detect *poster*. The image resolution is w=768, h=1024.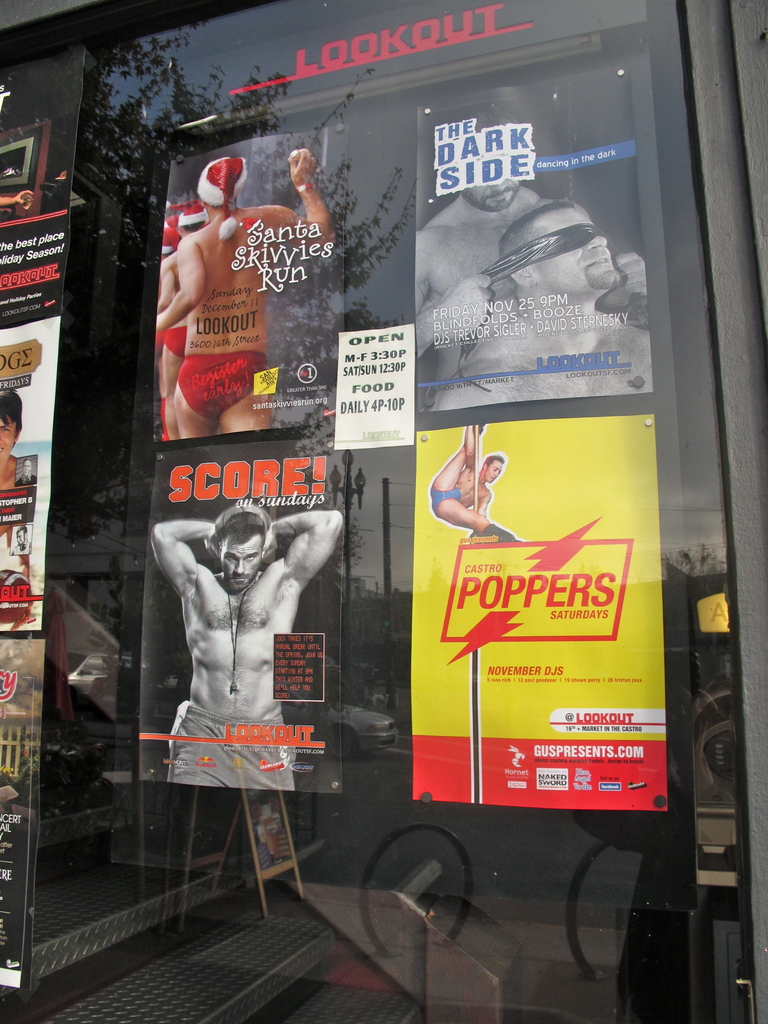
{"left": 150, "top": 111, "right": 420, "bottom": 433}.
